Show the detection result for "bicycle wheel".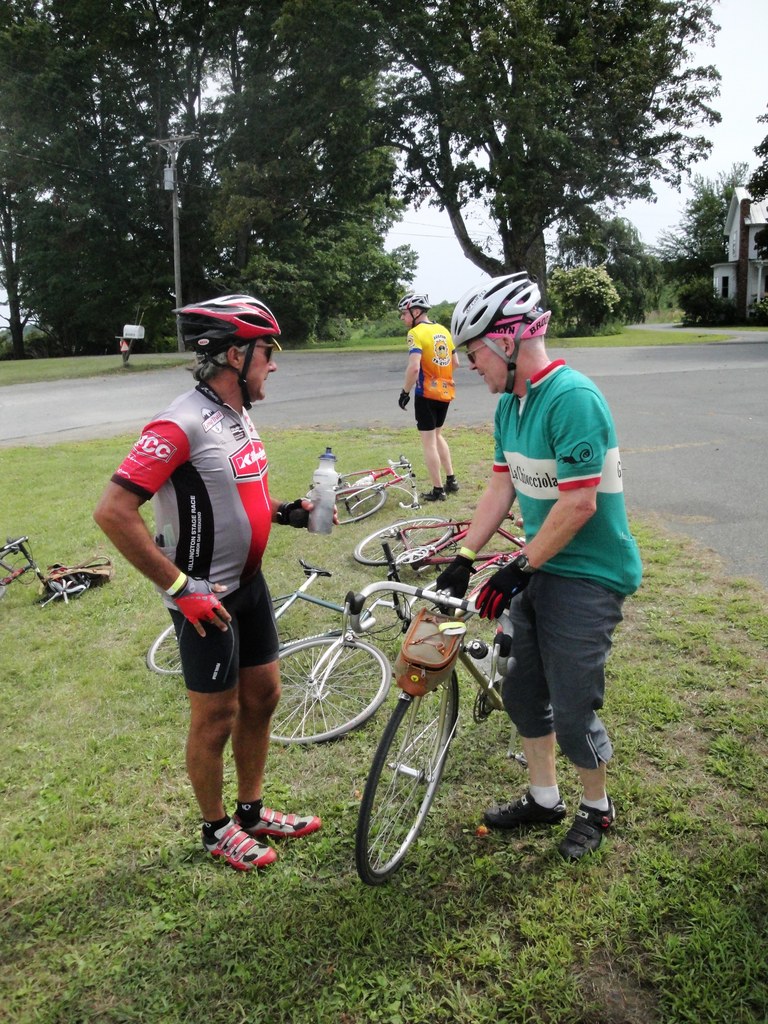
rect(305, 478, 349, 499).
